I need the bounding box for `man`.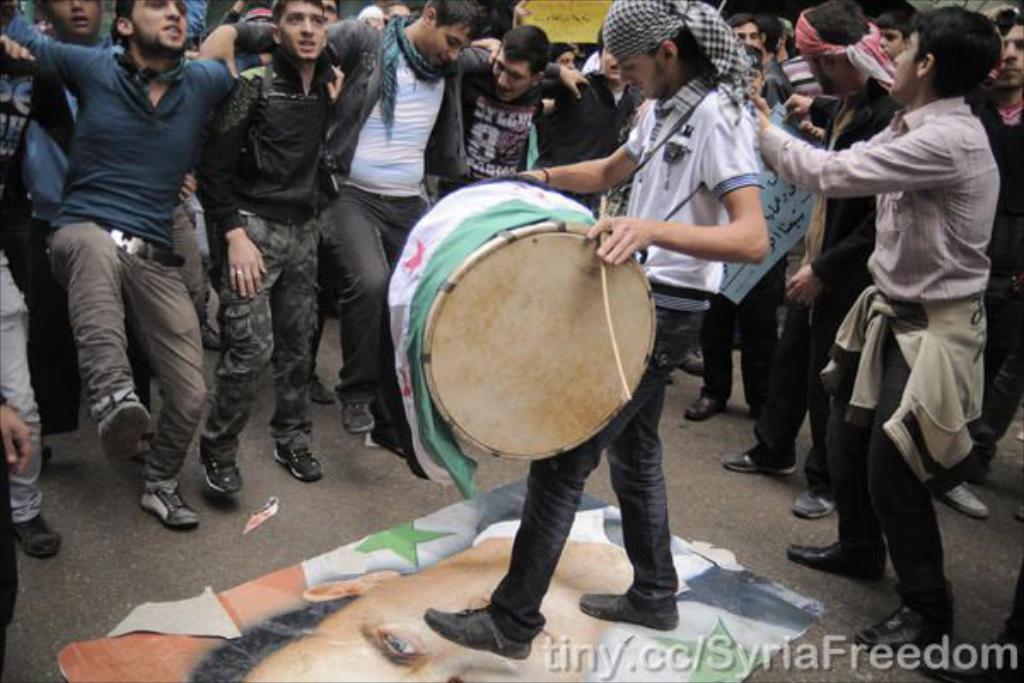
Here it is: l=951, t=14, r=1022, b=514.
